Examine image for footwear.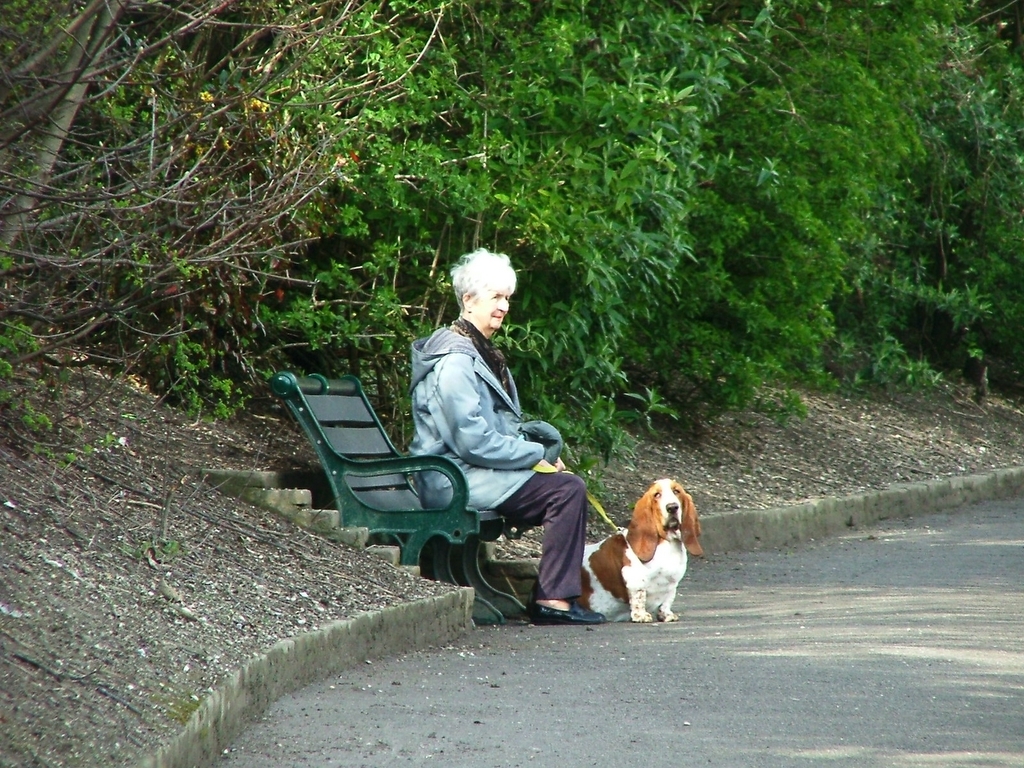
Examination result: (529,601,609,626).
